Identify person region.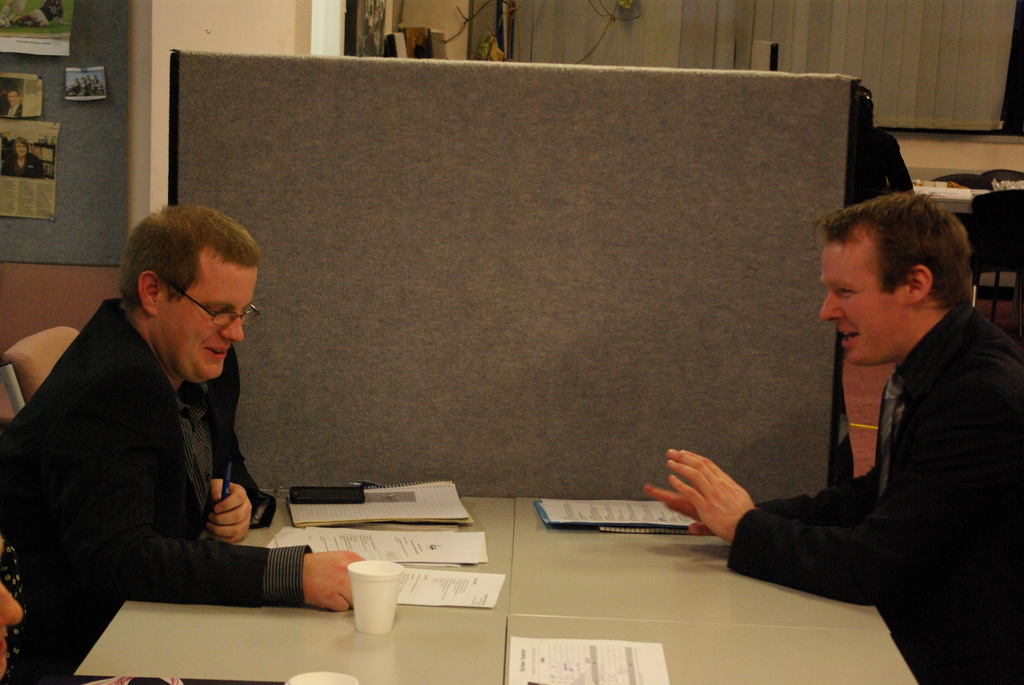
Region: bbox=[740, 183, 1013, 684].
